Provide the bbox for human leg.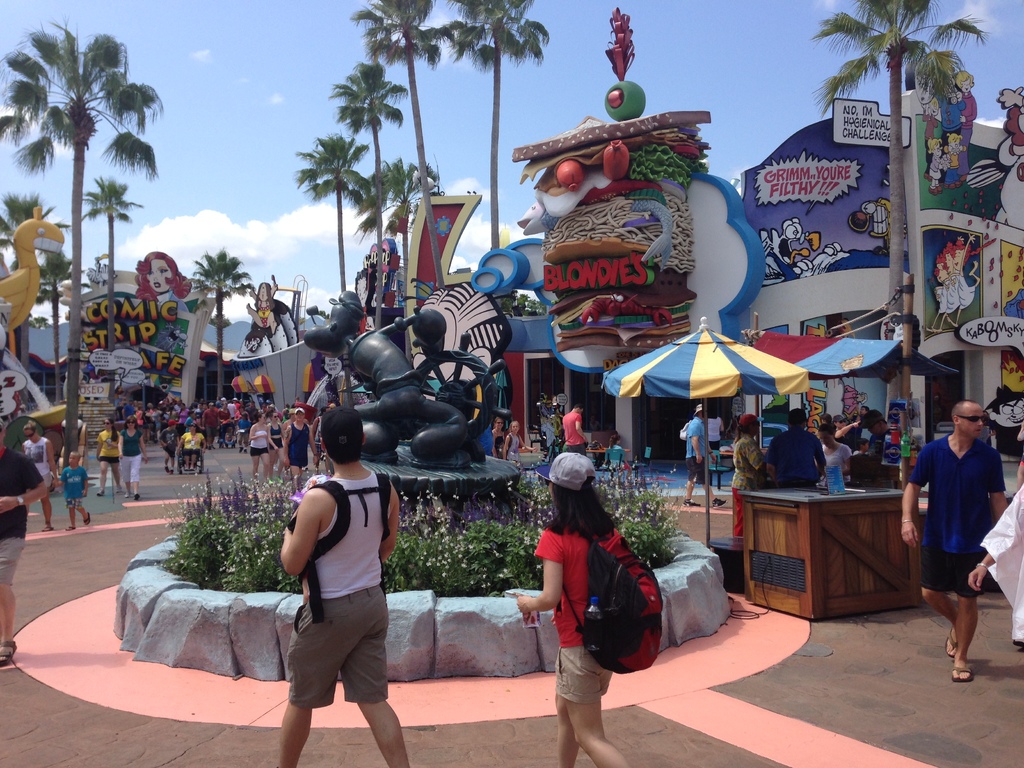
(289, 457, 300, 490).
